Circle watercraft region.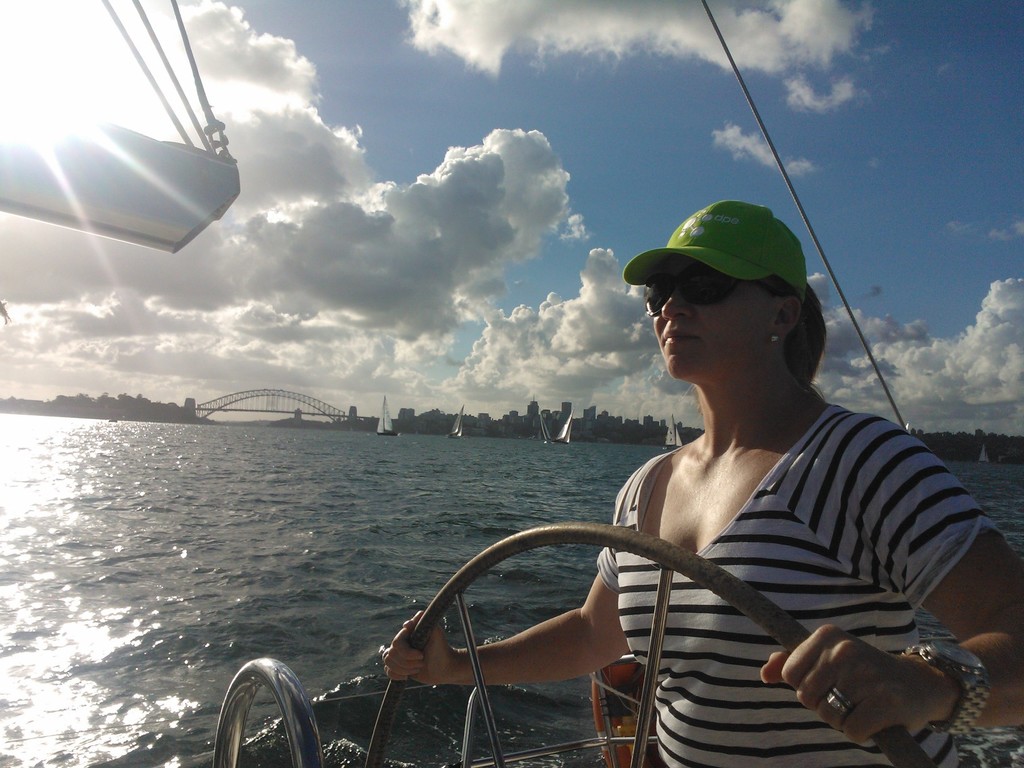
Region: <bbox>371, 395, 403, 438</bbox>.
